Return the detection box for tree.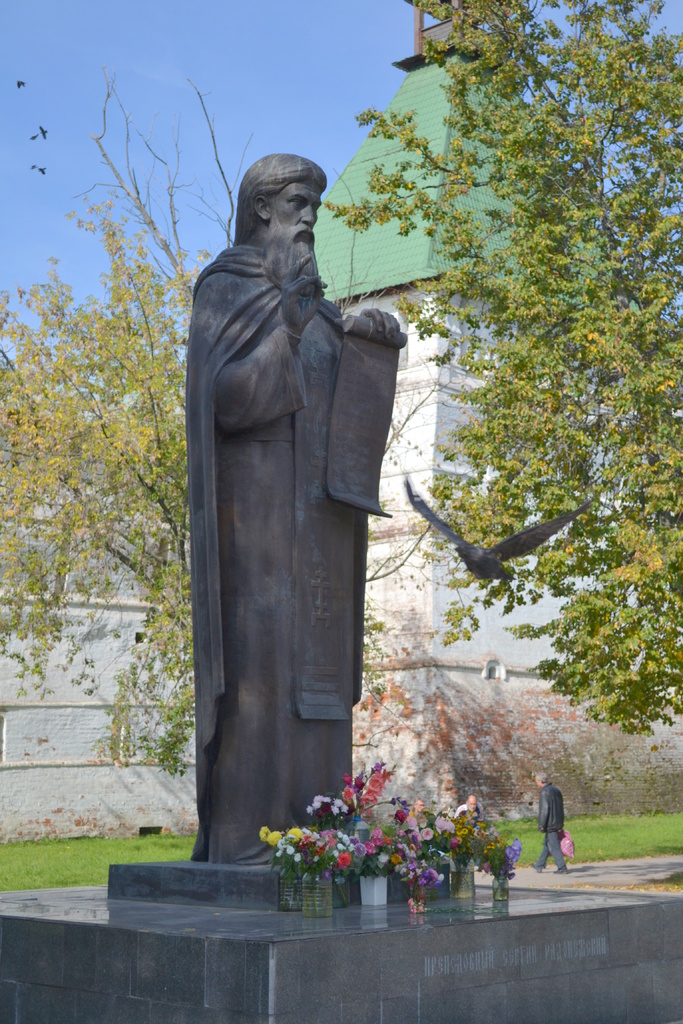
bbox=(0, 48, 197, 788).
